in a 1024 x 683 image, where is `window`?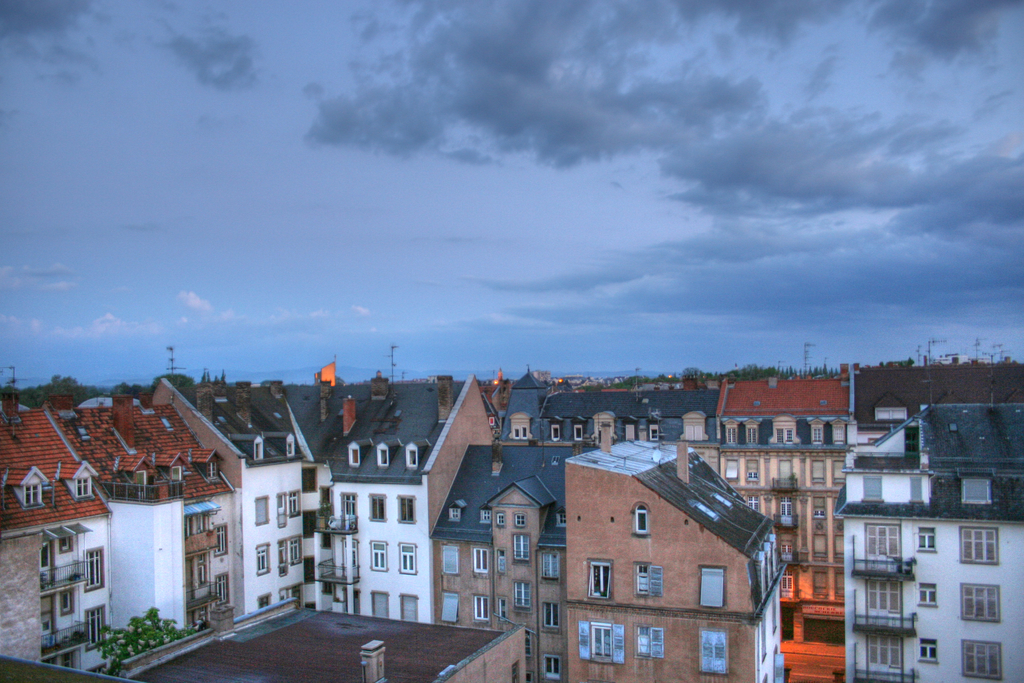
pyautogui.locateOnScreen(774, 449, 796, 486).
